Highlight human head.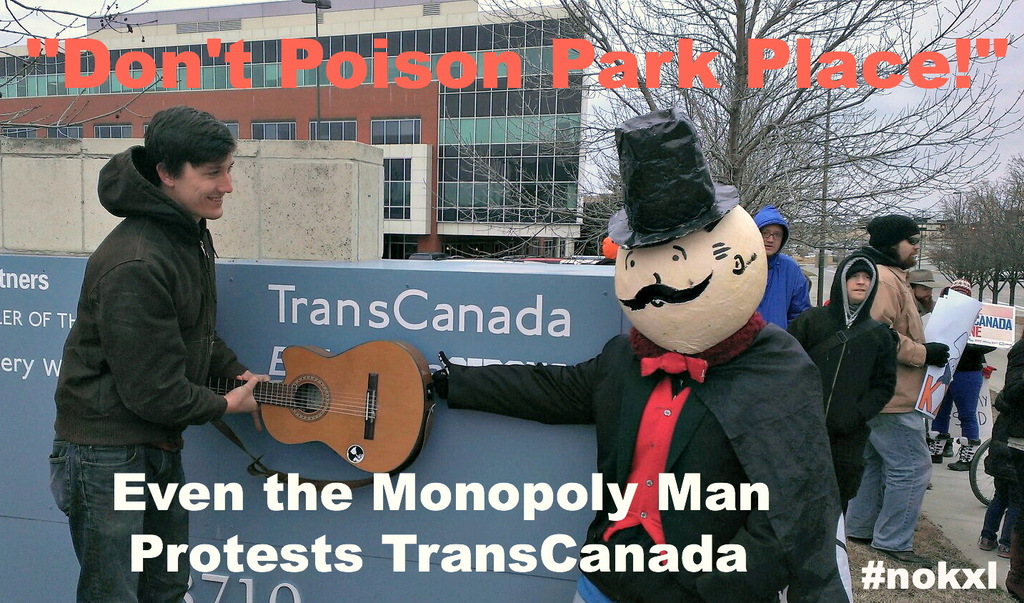
Highlighted region: 595 199 775 346.
